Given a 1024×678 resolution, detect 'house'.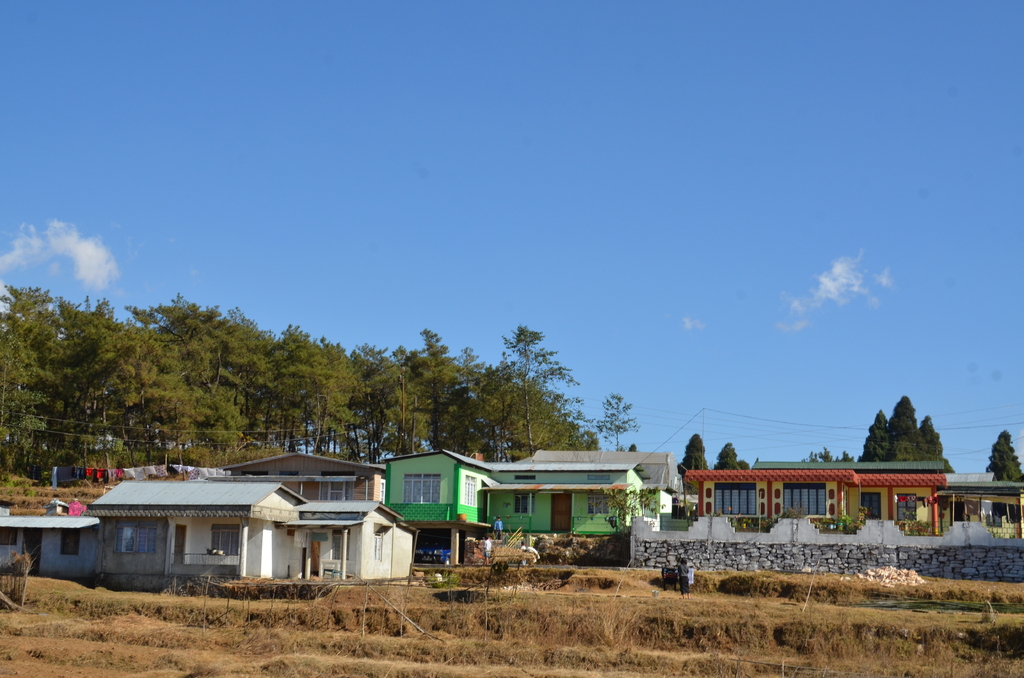
[220, 453, 383, 504].
